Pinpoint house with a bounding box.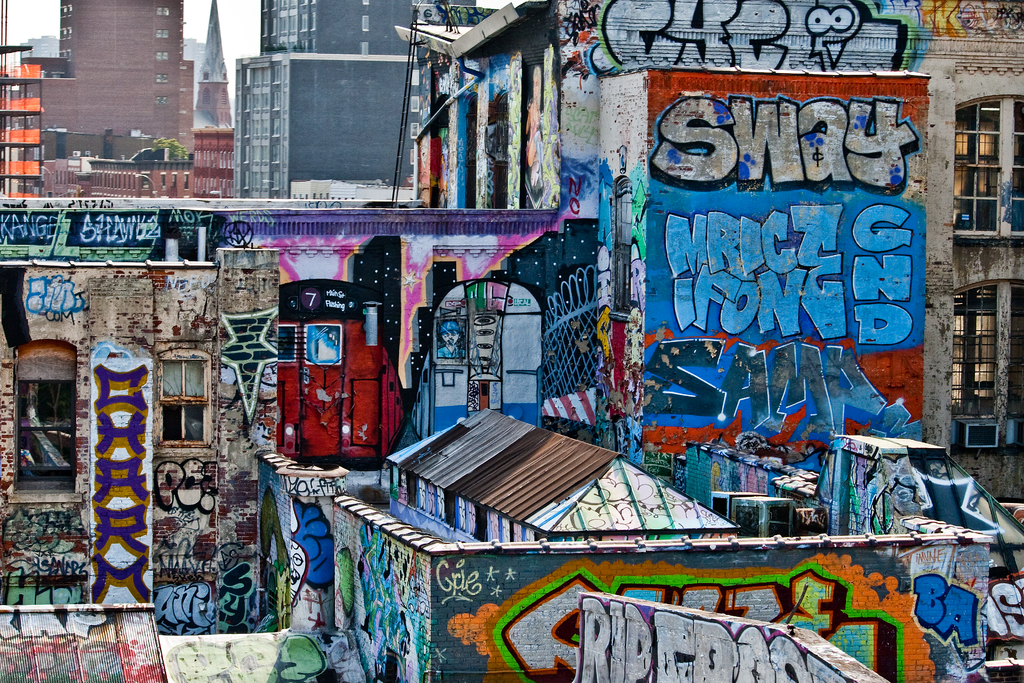
Rect(4, 54, 40, 195).
